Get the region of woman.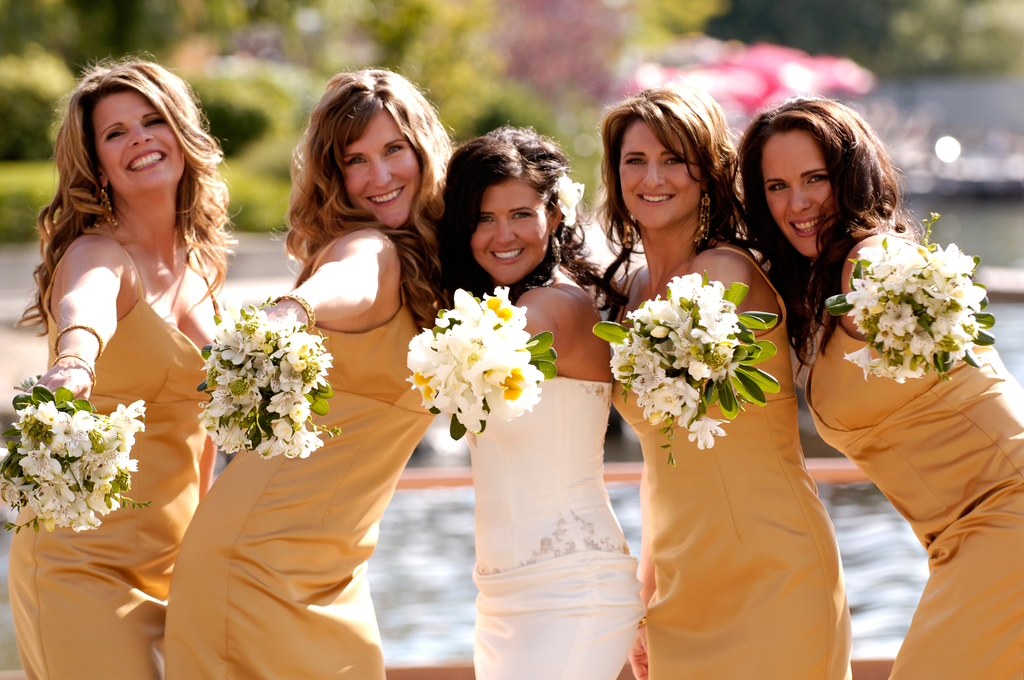
x1=735, y1=93, x2=1023, y2=679.
